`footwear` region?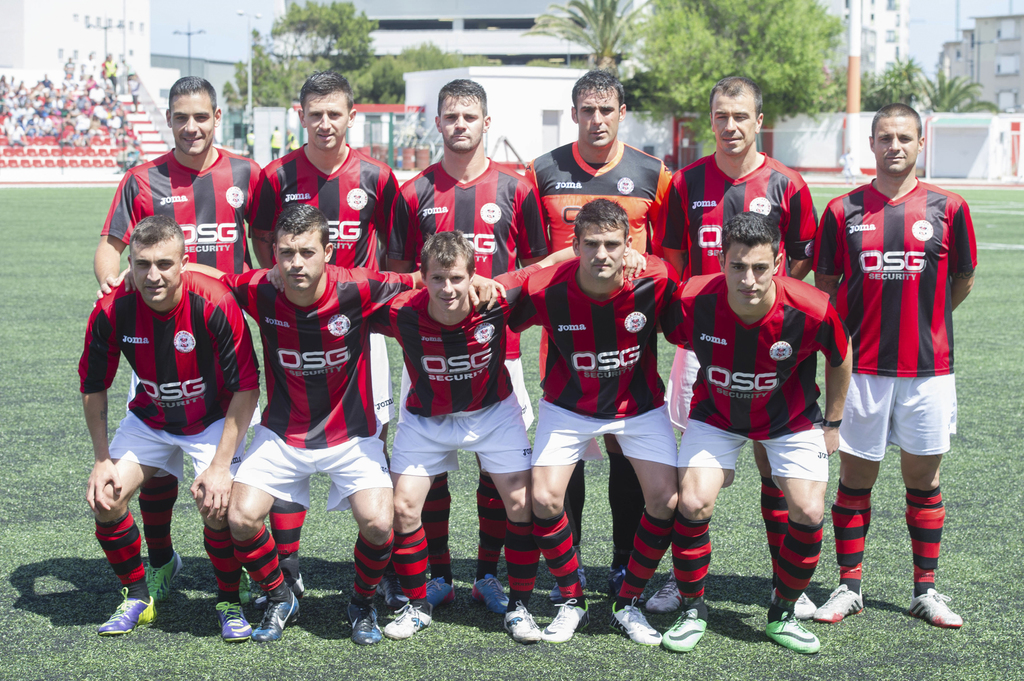
[467, 575, 504, 613]
